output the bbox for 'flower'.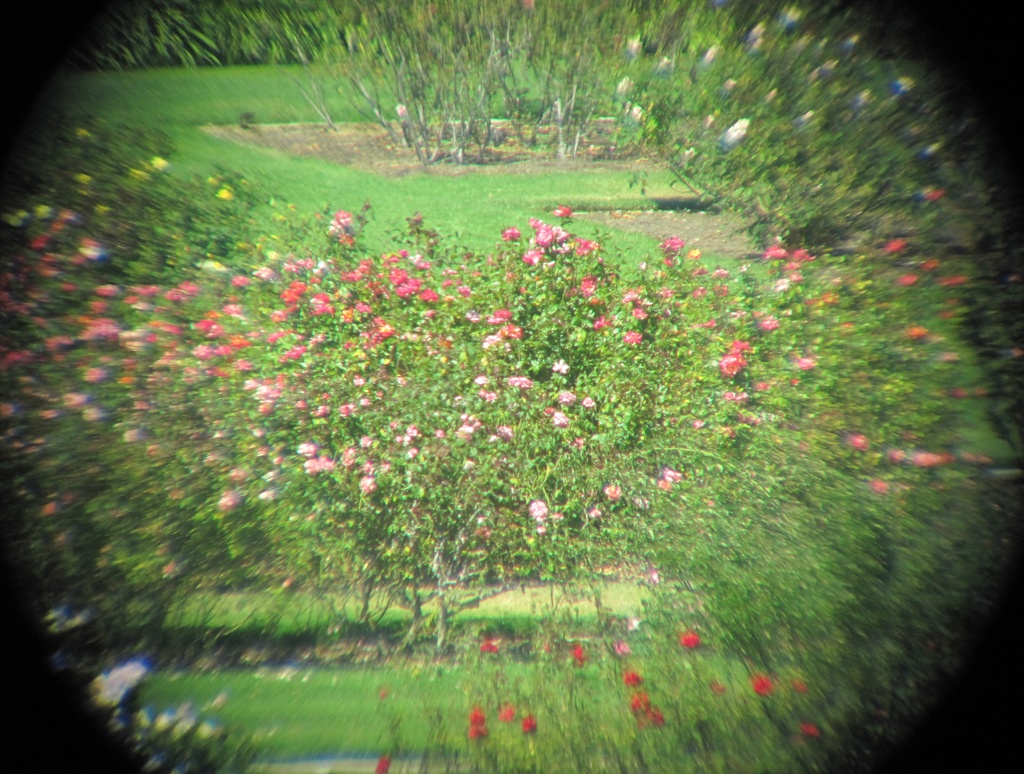
[600,318,620,334].
